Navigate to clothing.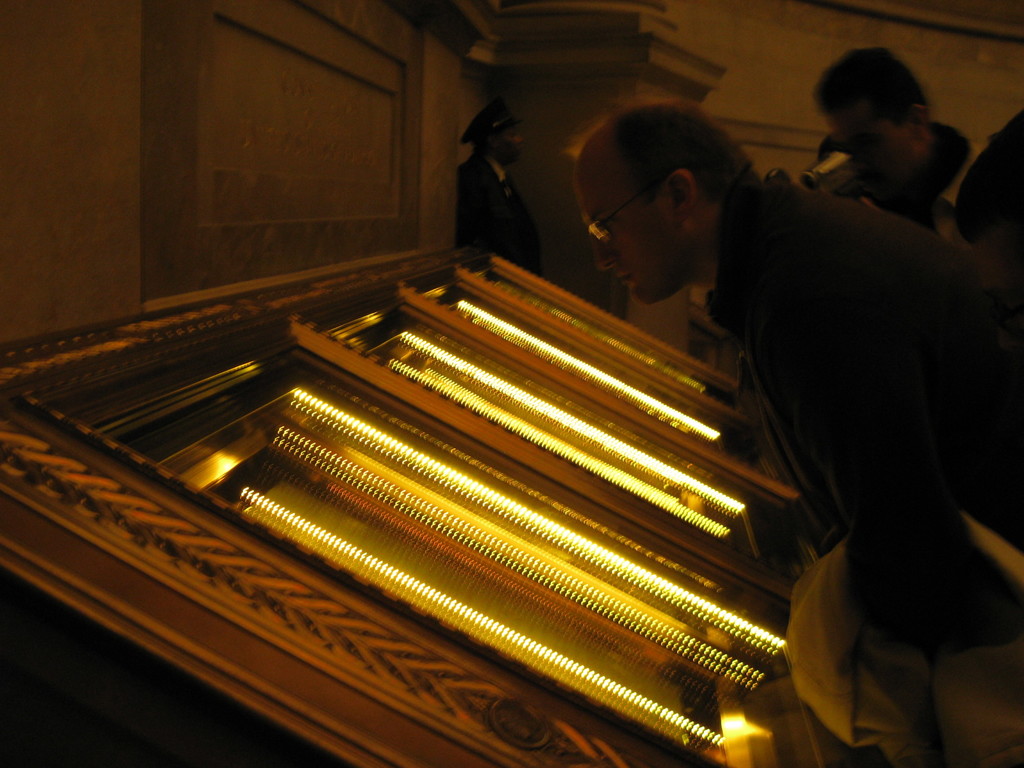
Navigation target: <region>704, 169, 1023, 655</region>.
